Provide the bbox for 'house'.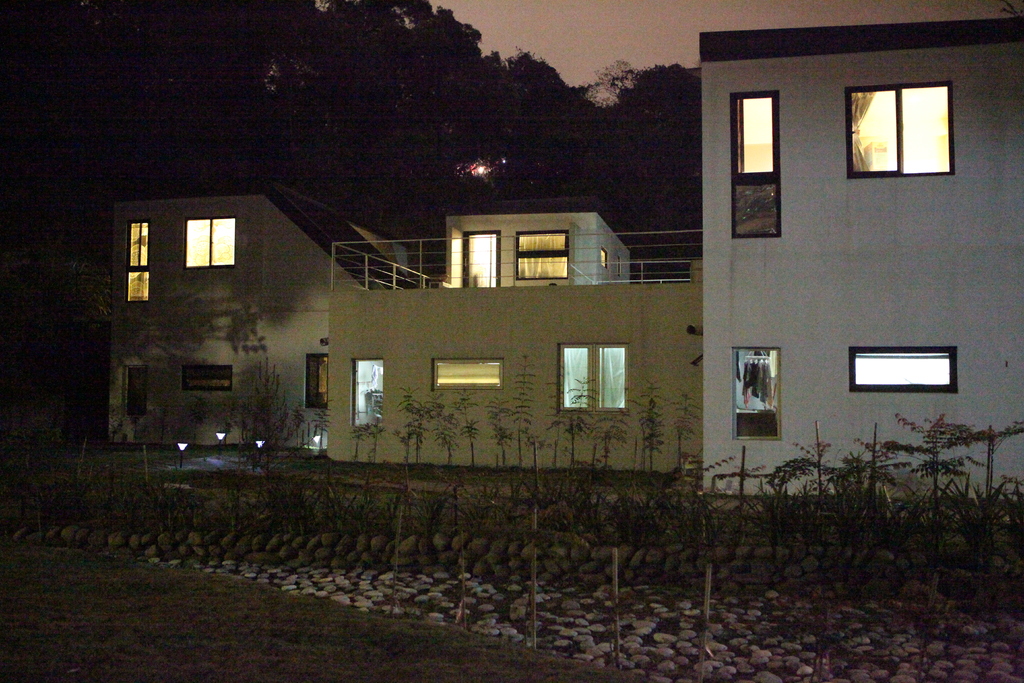
<box>323,192,710,468</box>.
